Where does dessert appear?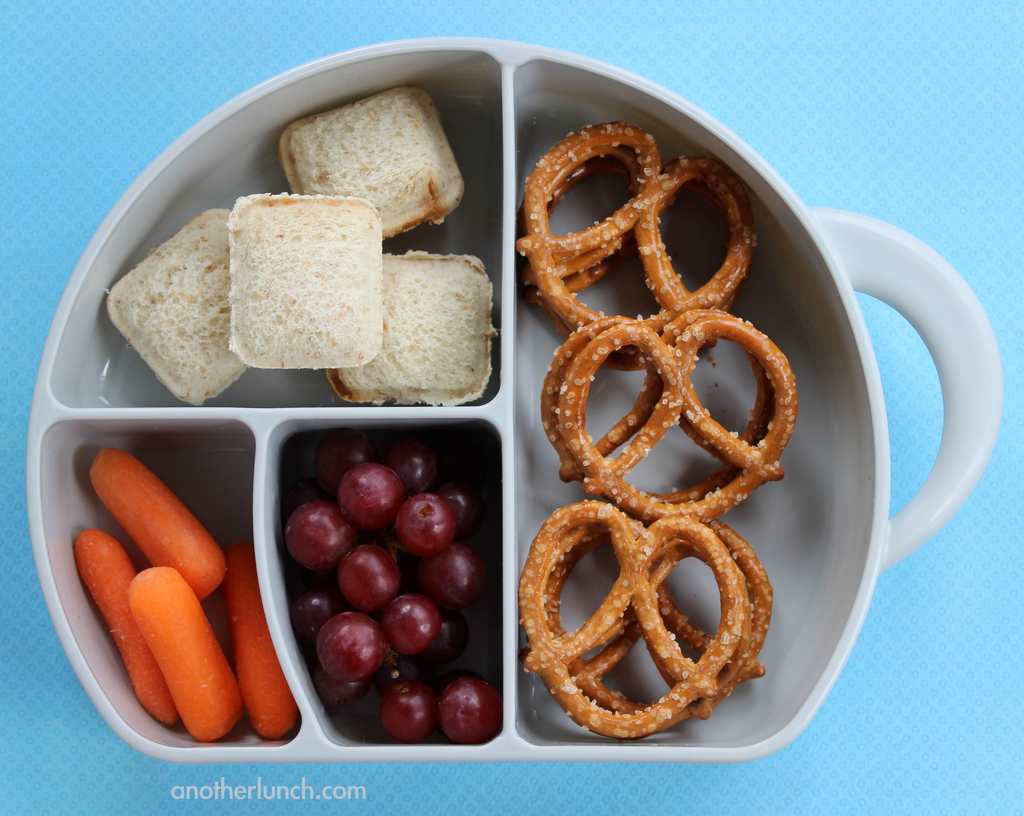
Appears at bbox(513, 122, 802, 740).
